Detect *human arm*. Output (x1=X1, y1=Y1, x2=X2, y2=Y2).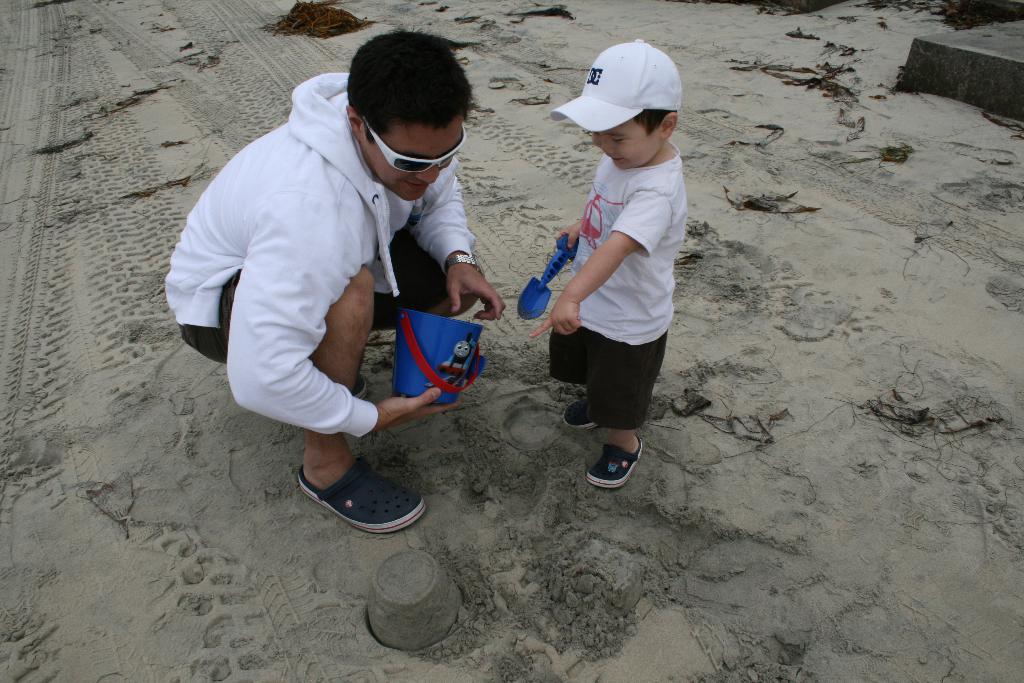
(x1=556, y1=215, x2=582, y2=252).
